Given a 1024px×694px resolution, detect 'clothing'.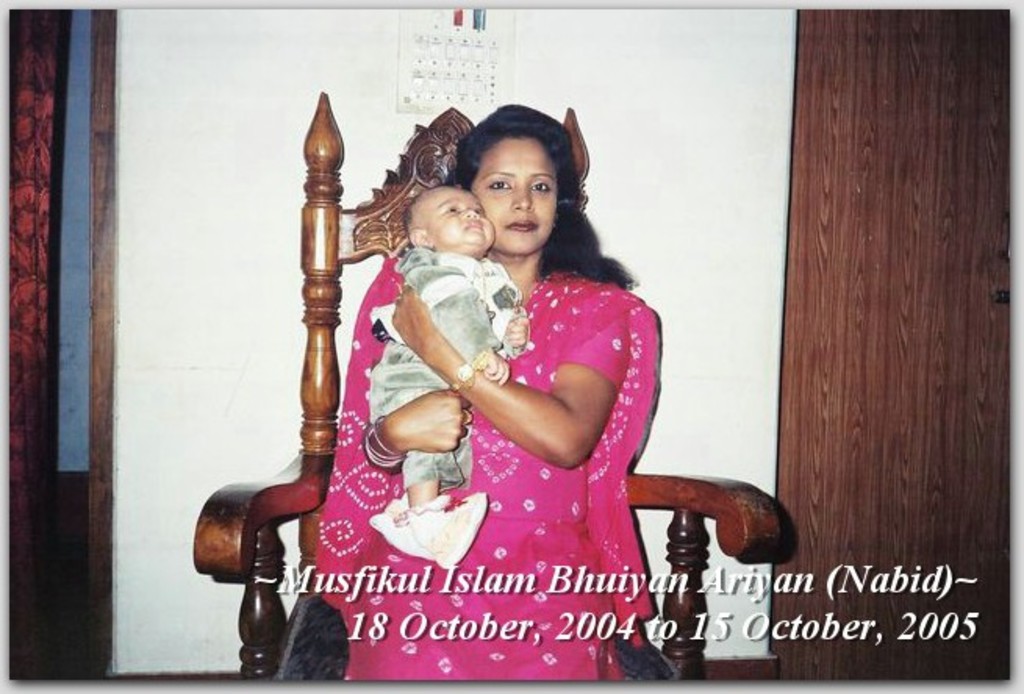
<bbox>325, 224, 677, 624</bbox>.
